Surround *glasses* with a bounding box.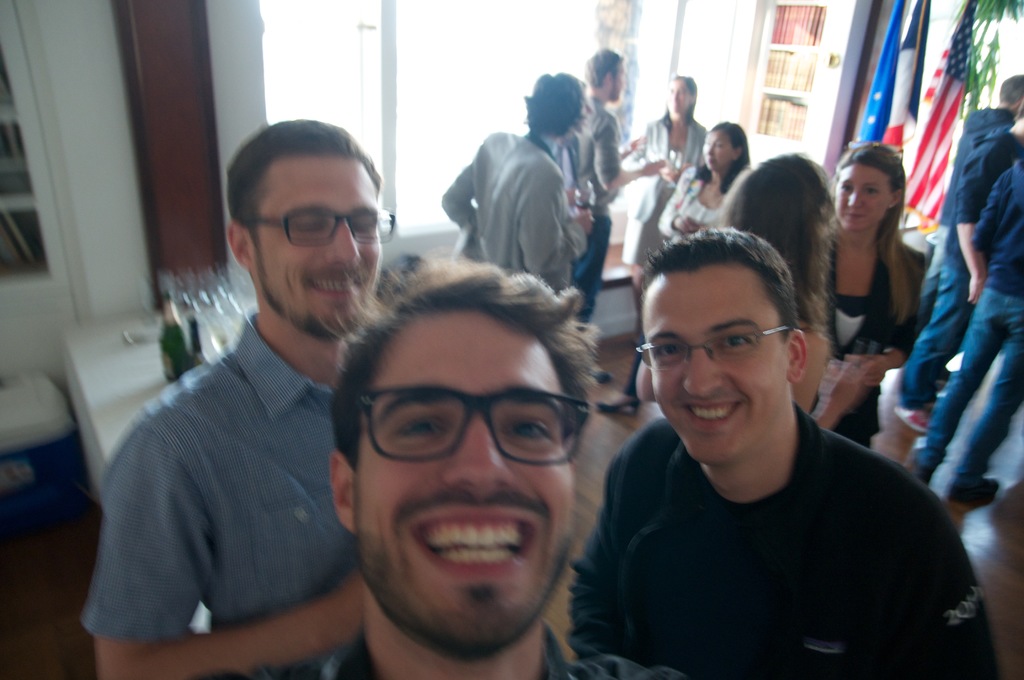
rect(253, 203, 395, 245).
